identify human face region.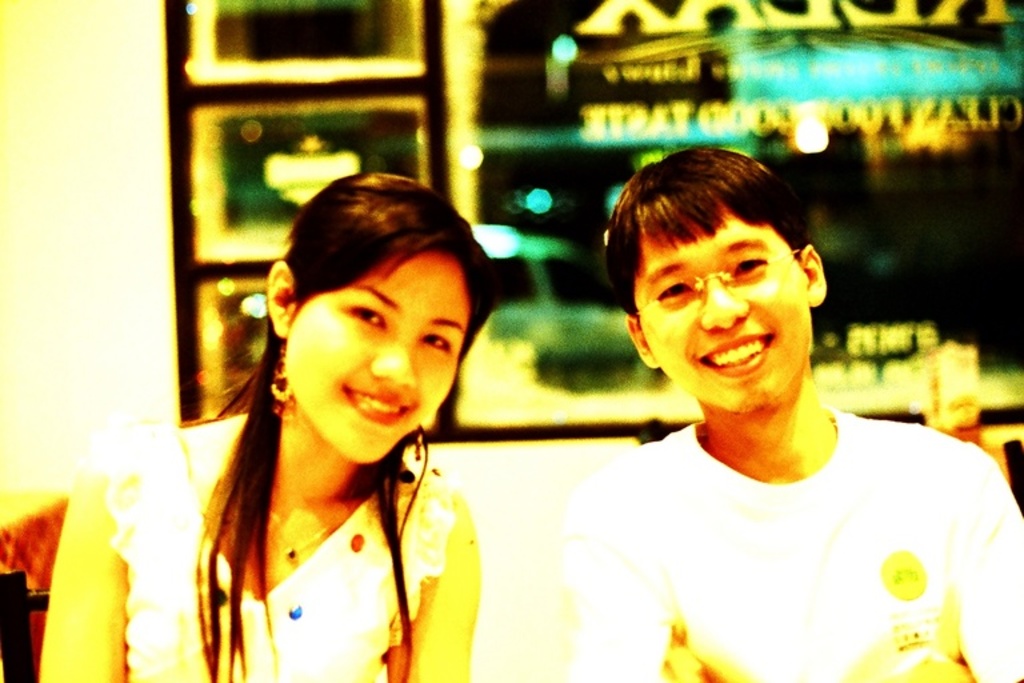
Region: pyautogui.locateOnScreen(633, 200, 801, 402).
